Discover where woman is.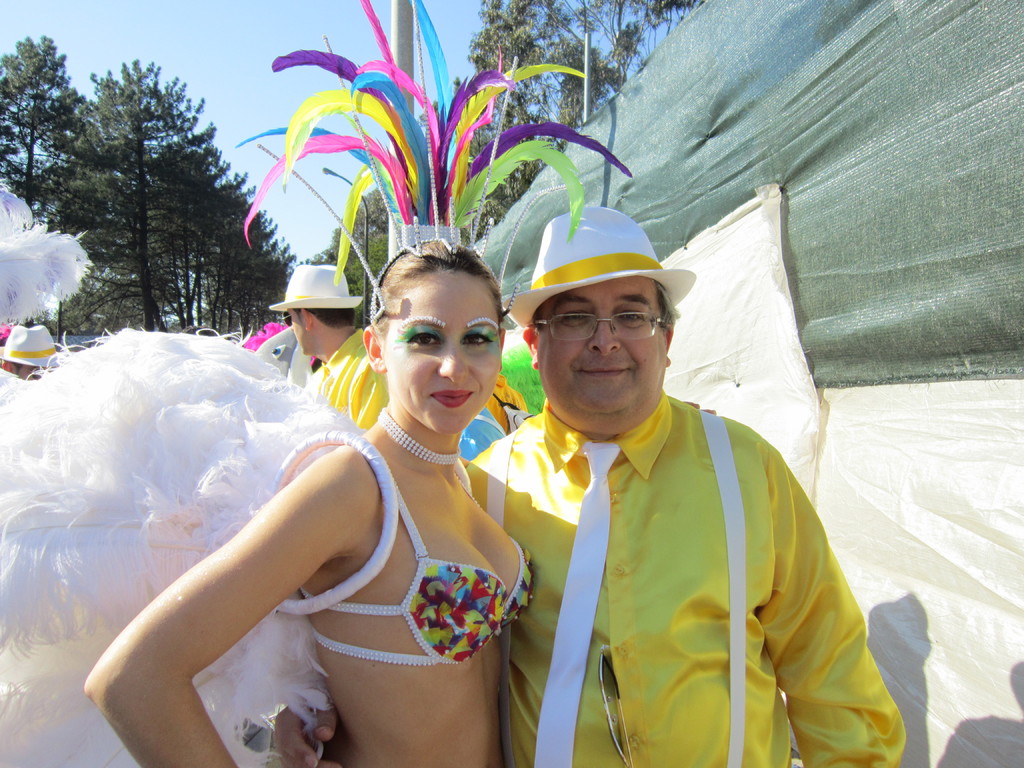
Discovered at [93, 252, 559, 767].
